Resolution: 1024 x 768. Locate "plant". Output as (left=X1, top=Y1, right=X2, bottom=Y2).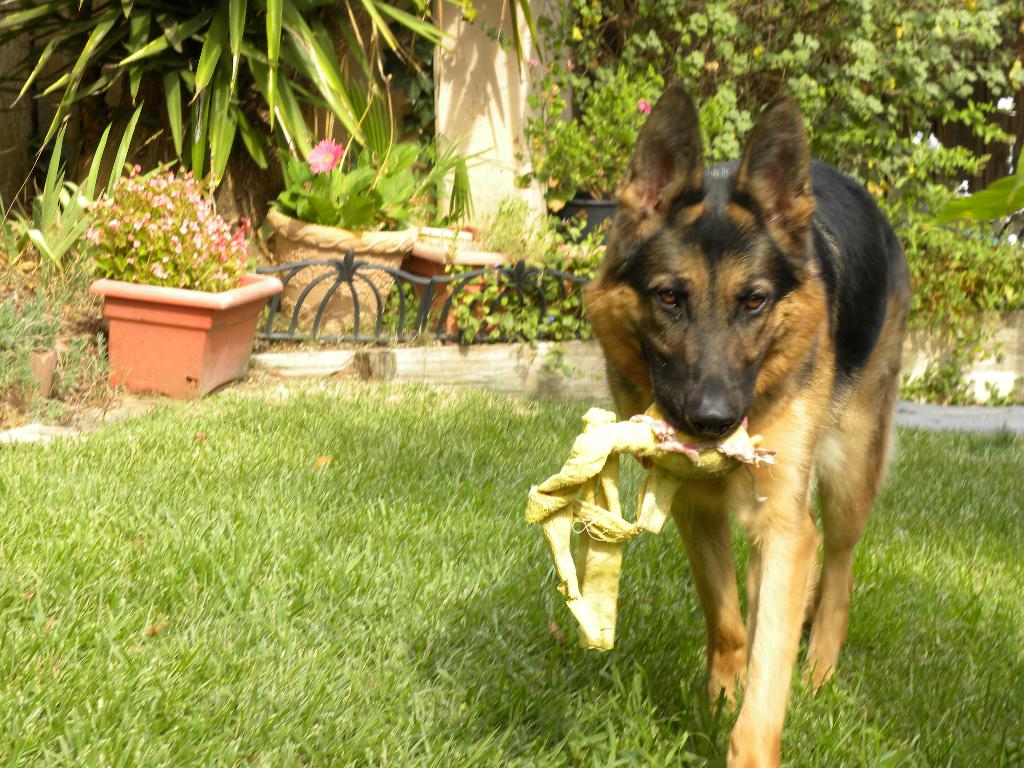
(left=3, top=105, right=189, bottom=268).
